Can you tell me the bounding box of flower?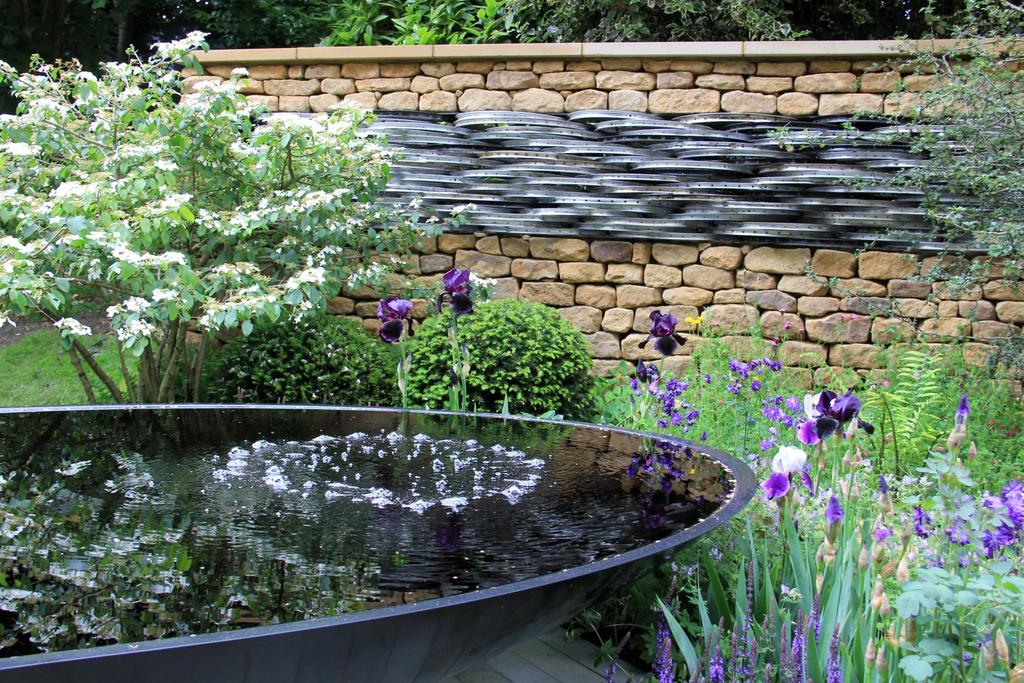
637, 308, 685, 354.
